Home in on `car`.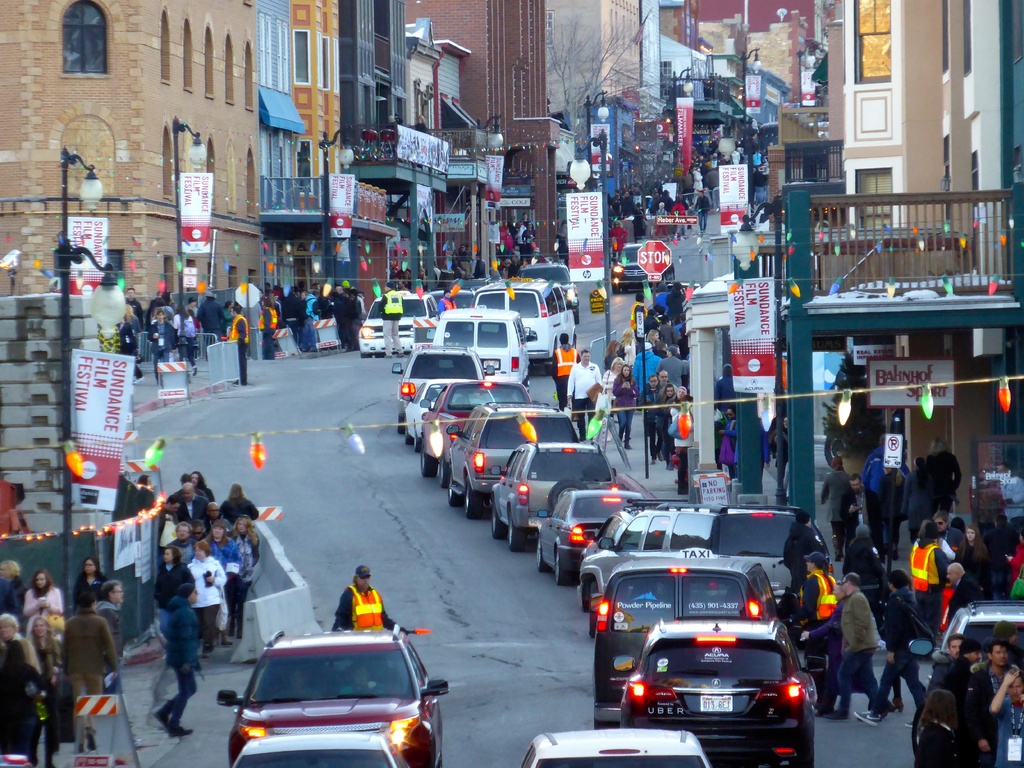
Homed in at 225, 728, 397, 767.
